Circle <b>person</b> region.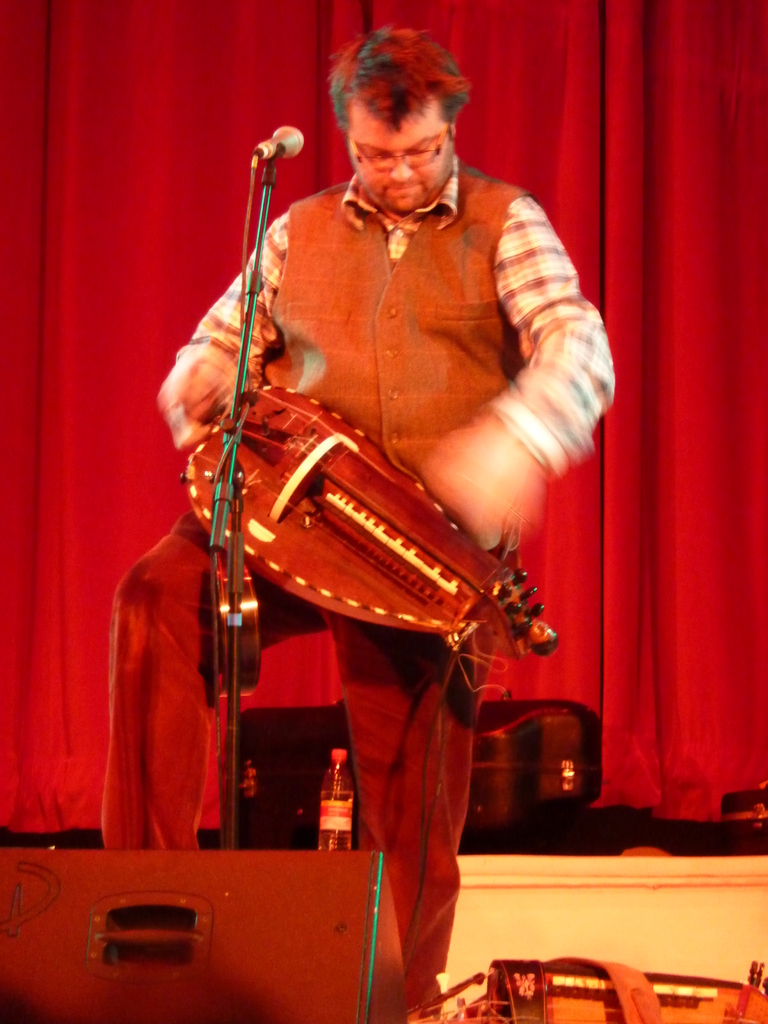
Region: locate(112, 18, 615, 1007).
